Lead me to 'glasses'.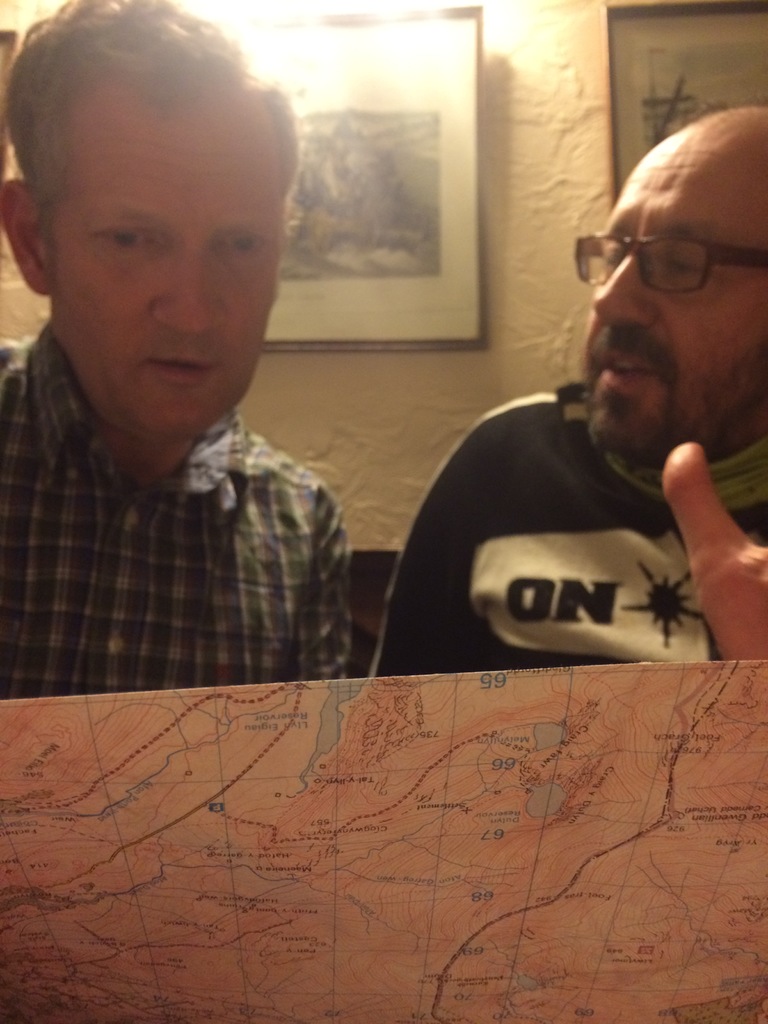
Lead to pyautogui.locateOnScreen(574, 233, 767, 294).
